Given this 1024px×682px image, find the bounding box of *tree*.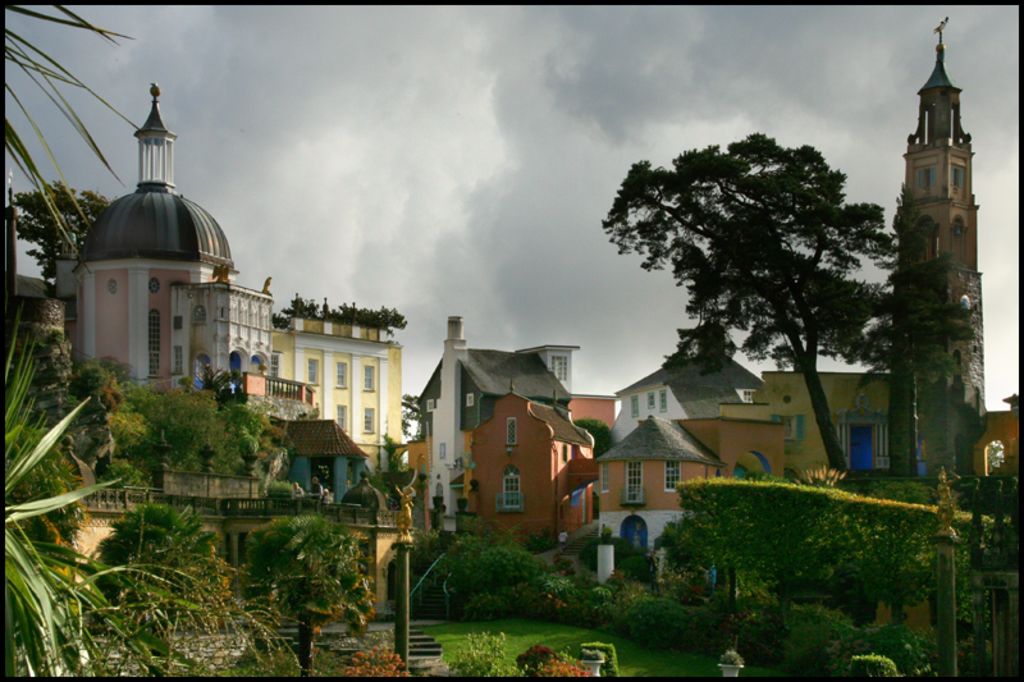
x1=146, y1=383, x2=243, y2=475.
